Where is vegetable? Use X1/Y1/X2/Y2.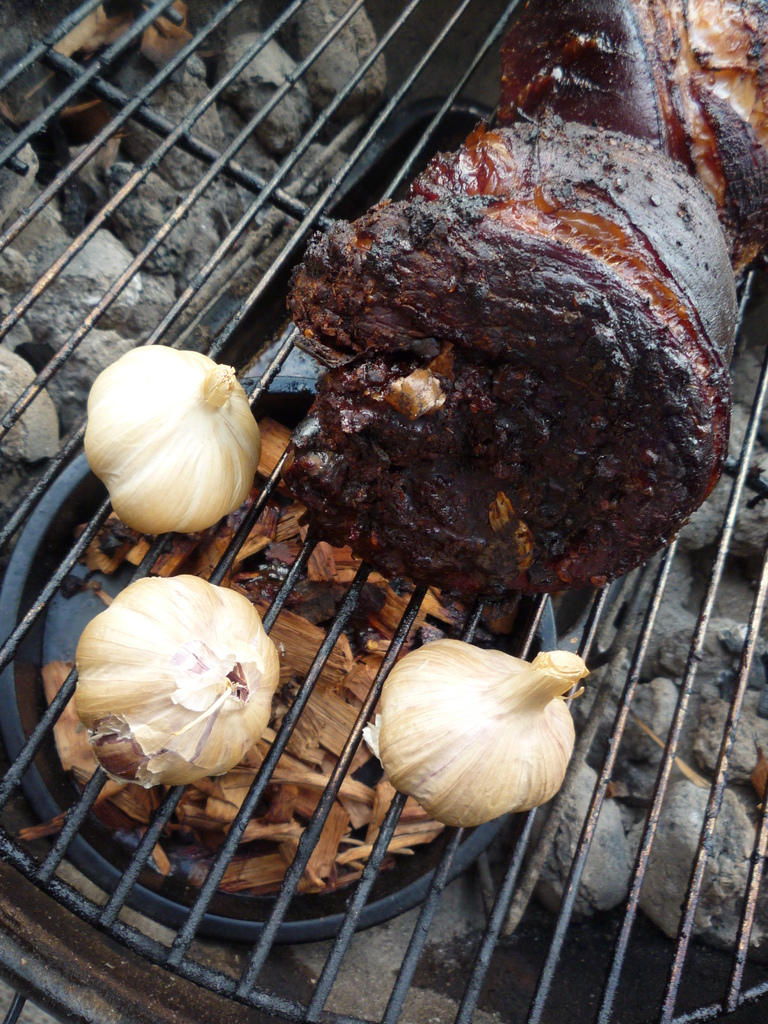
74/586/276/791.
